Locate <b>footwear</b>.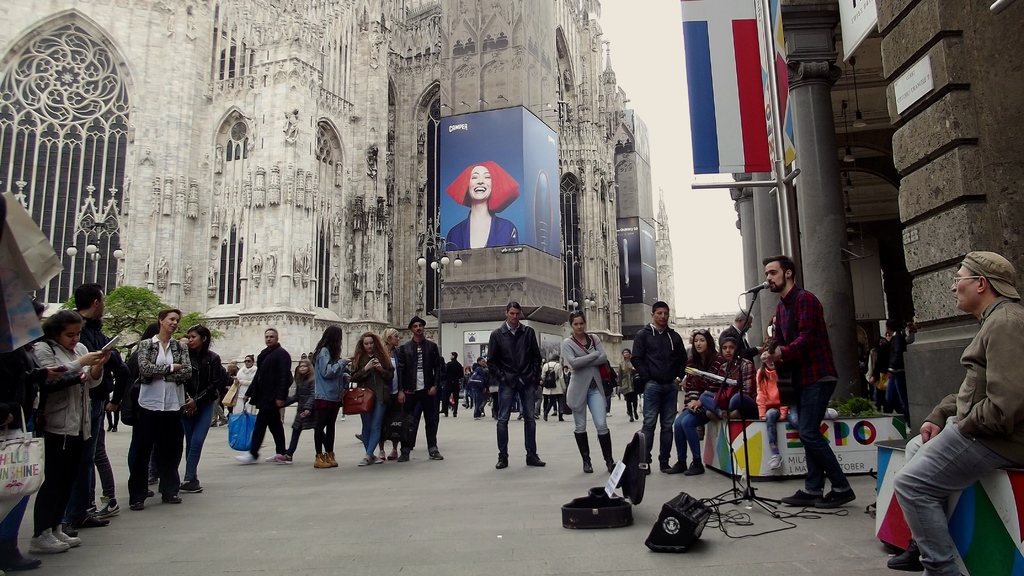
Bounding box: bbox=[3, 544, 40, 574].
